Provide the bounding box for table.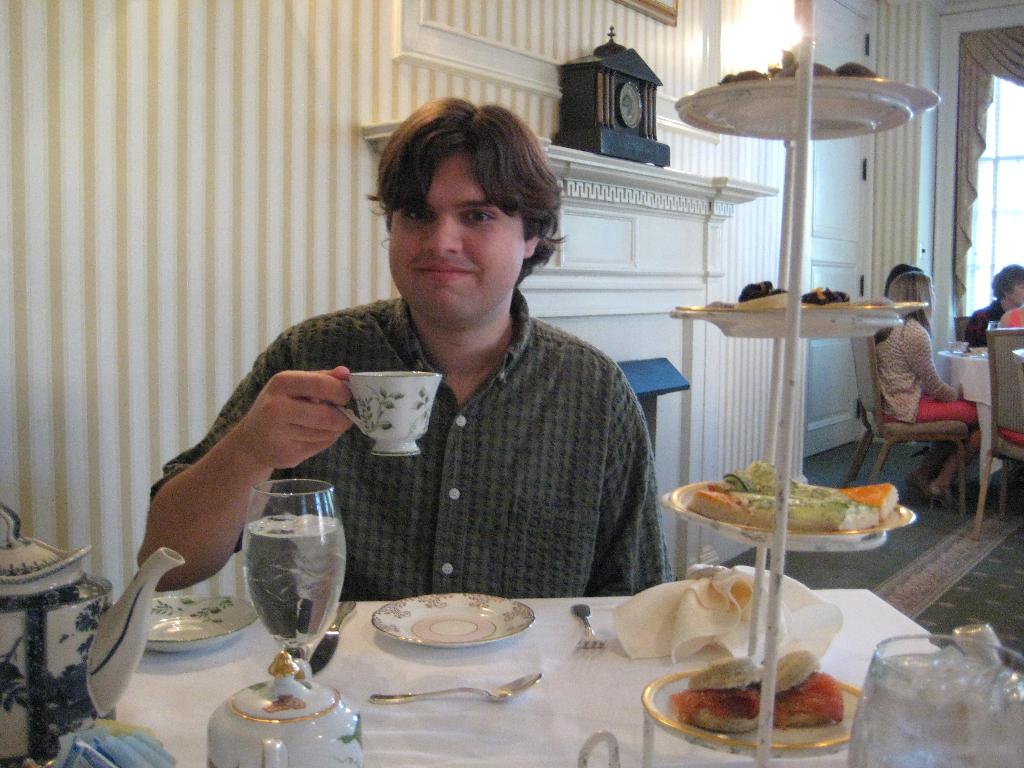
<box>0,577,938,767</box>.
